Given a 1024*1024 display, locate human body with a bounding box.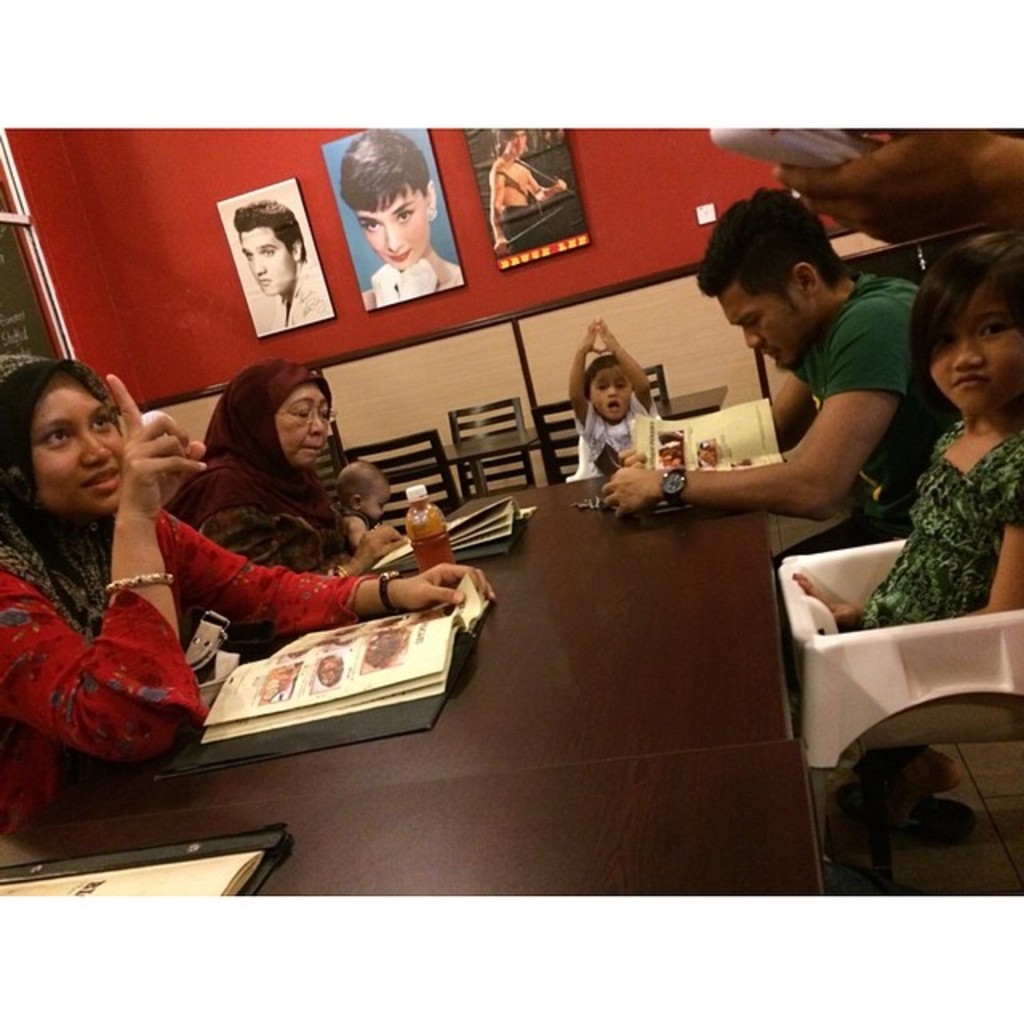
Located: {"left": 773, "top": 122, "right": 1018, "bottom": 222}.
